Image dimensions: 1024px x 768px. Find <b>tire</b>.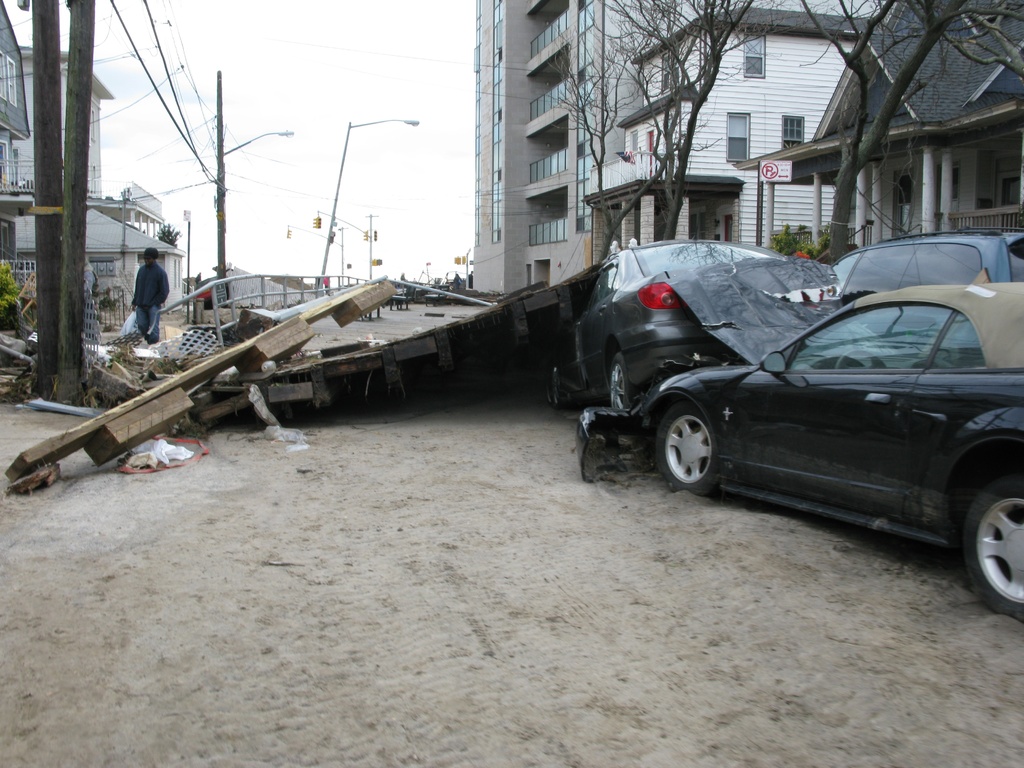
region(535, 352, 573, 414).
